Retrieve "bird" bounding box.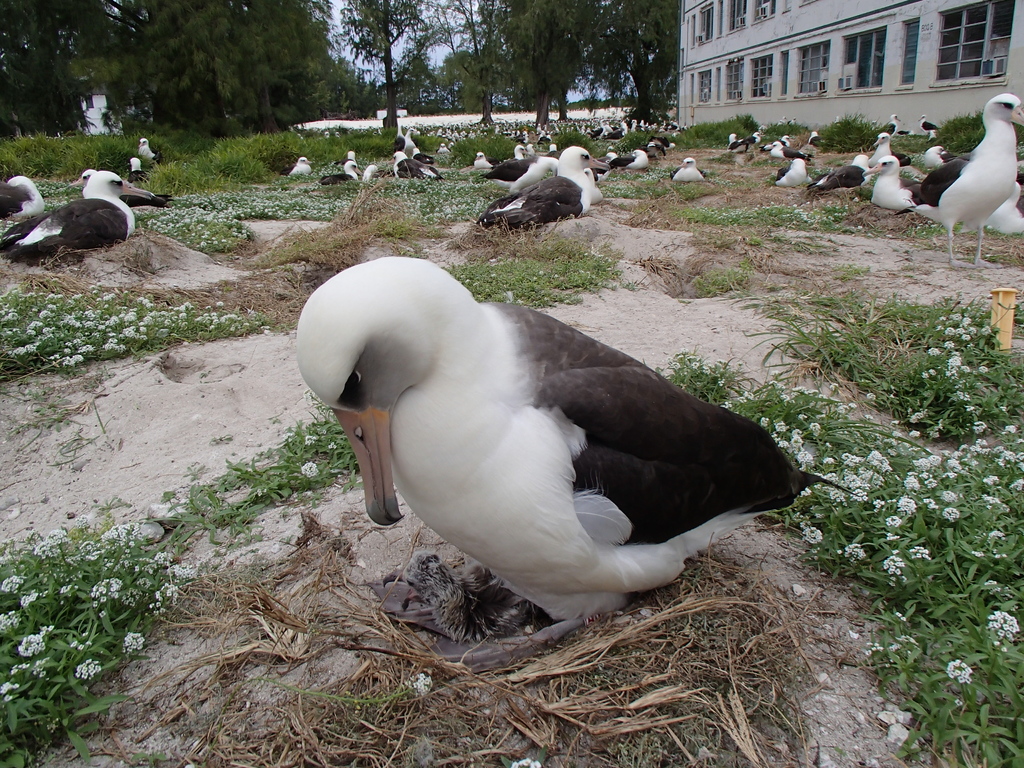
Bounding box: <box>861,154,925,207</box>.
